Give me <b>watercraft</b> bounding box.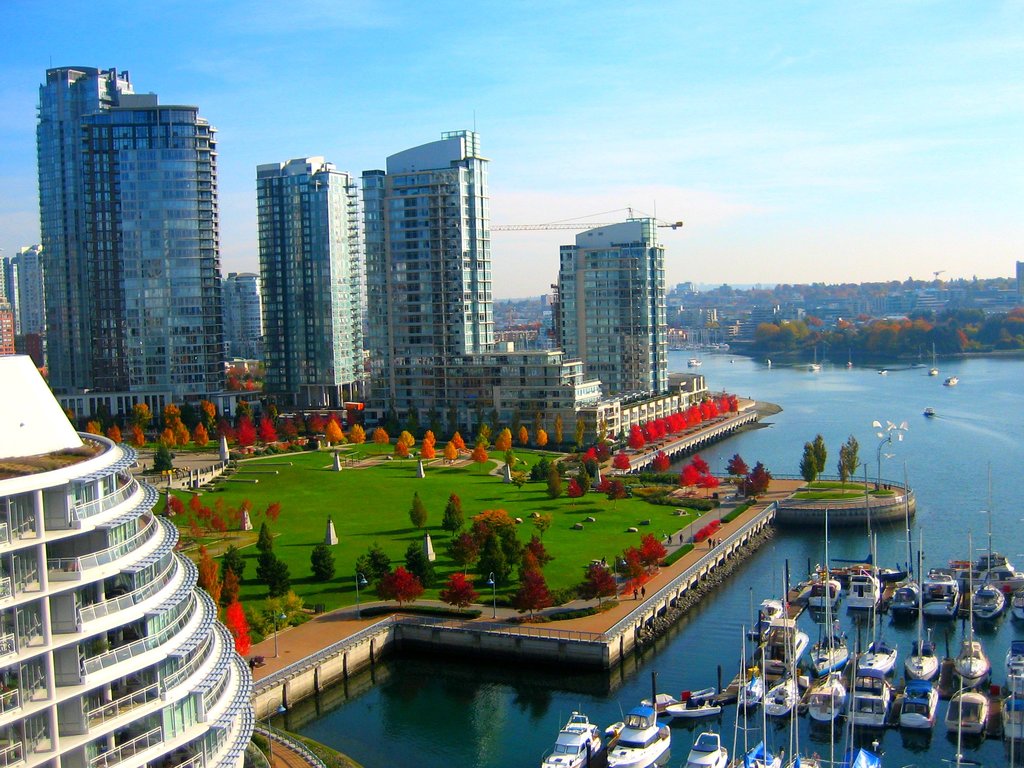
x1=844 y1=667 x2=892 y2=728.
